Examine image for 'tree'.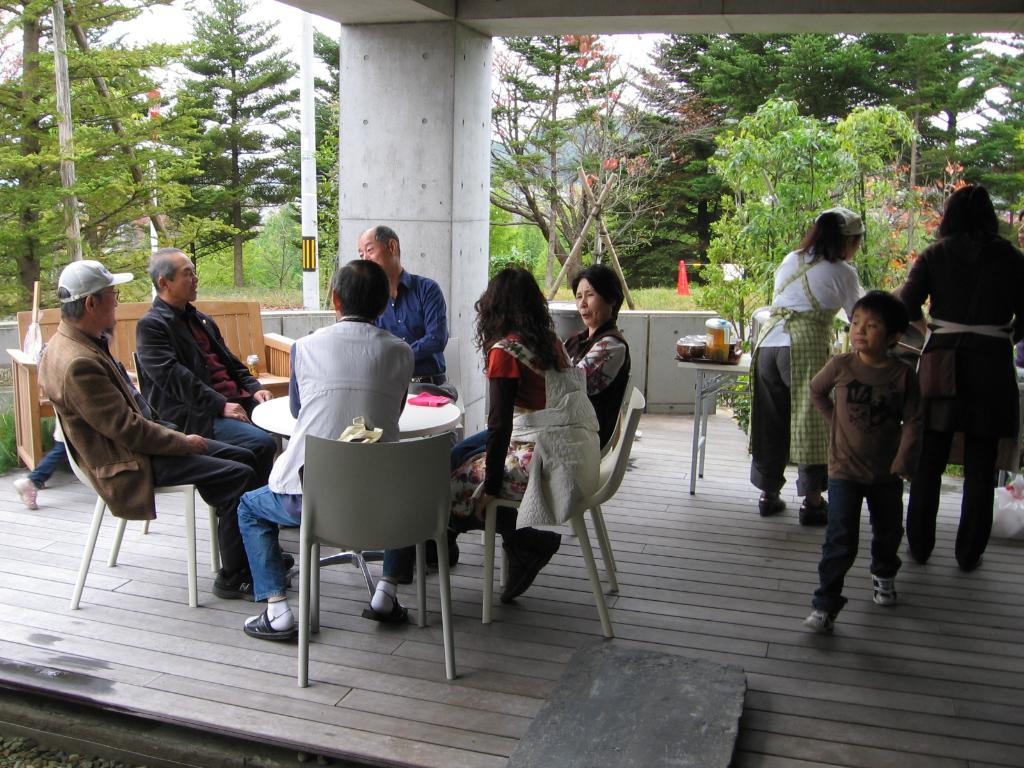
Examination result: box(309, 27, 343, 307).
